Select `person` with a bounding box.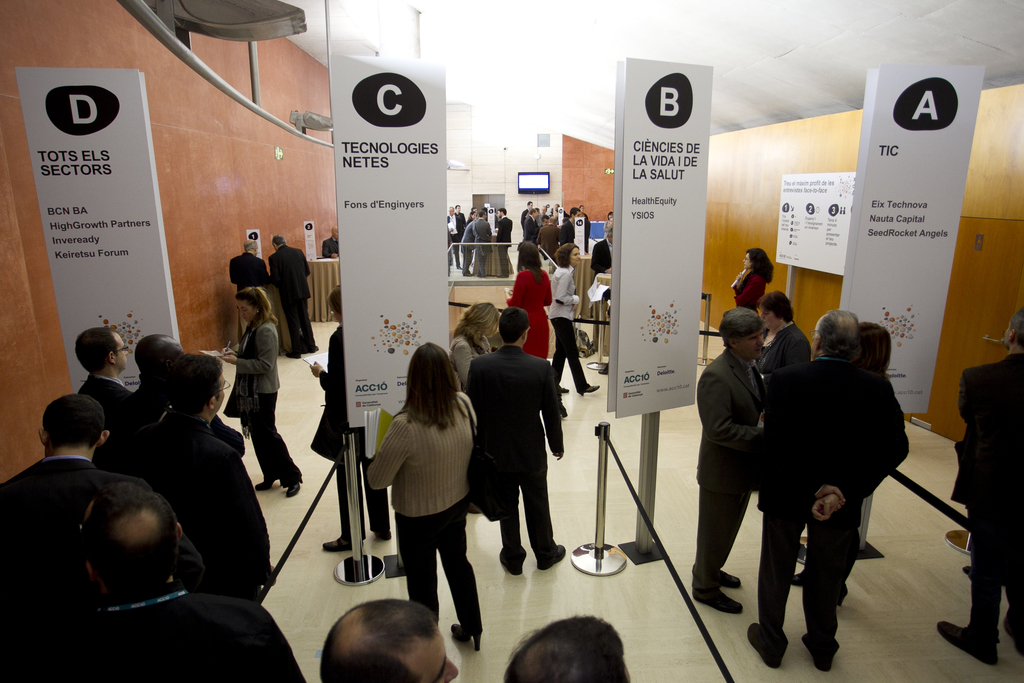
{"x1": 271, "y1": 236, "x2": 318, "y2": 356}.
